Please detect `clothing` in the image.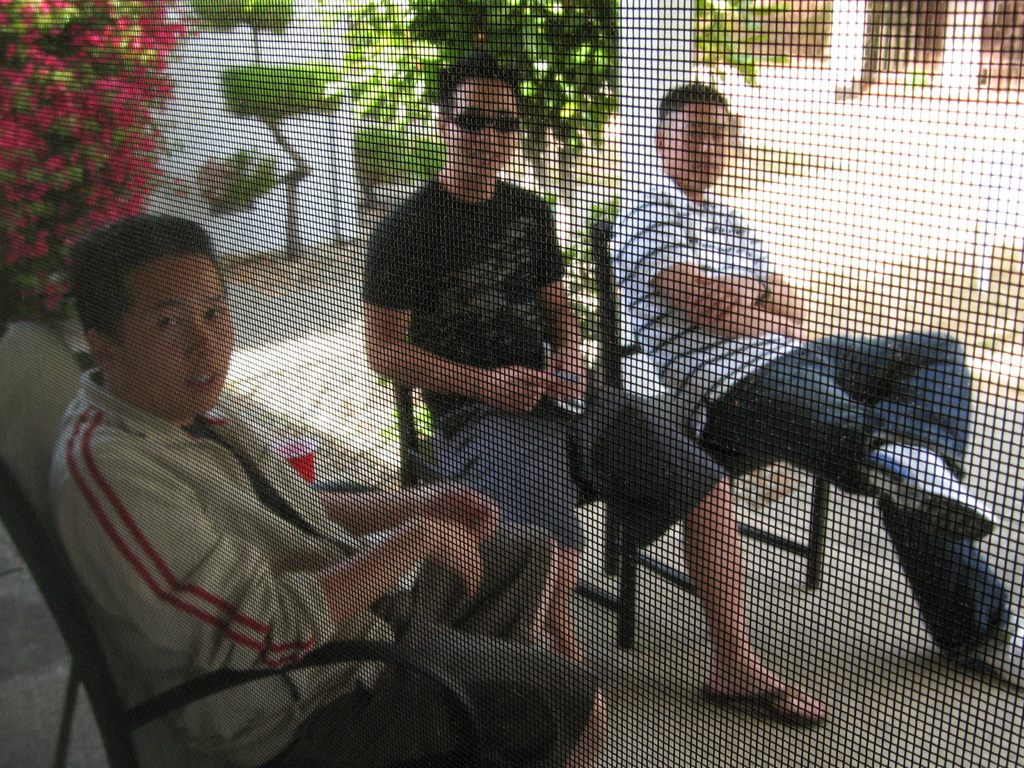
region(609, 170, 1011, 664).
